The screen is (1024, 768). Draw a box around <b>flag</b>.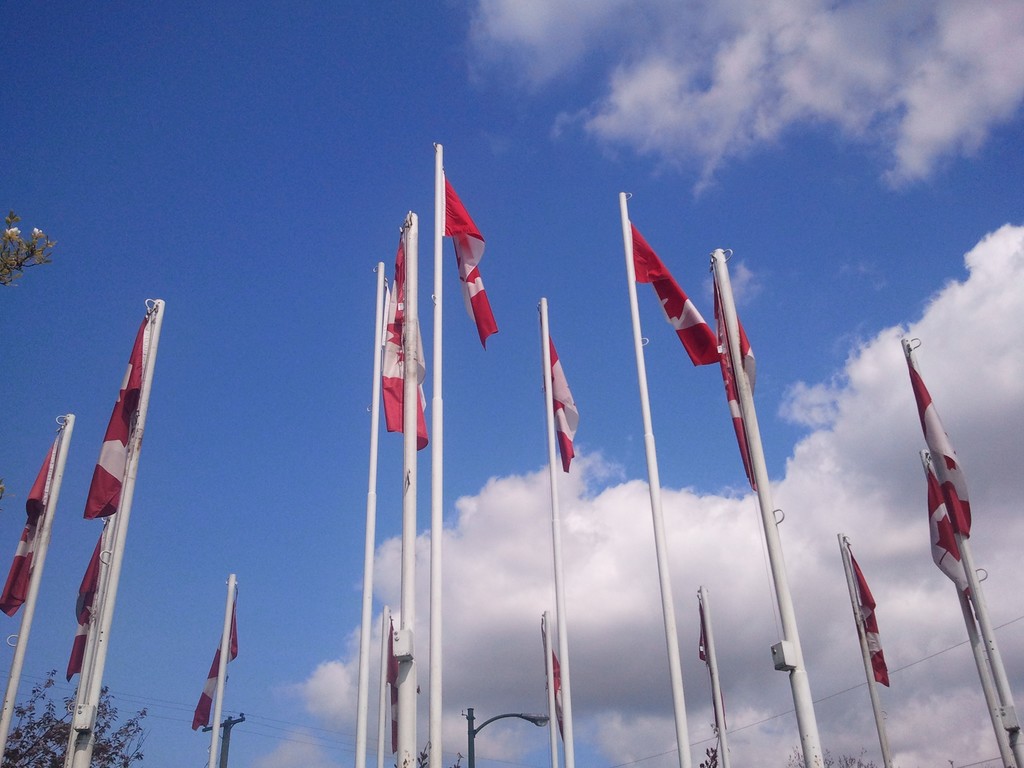
<region>377, 612, 399, 755</region>.
